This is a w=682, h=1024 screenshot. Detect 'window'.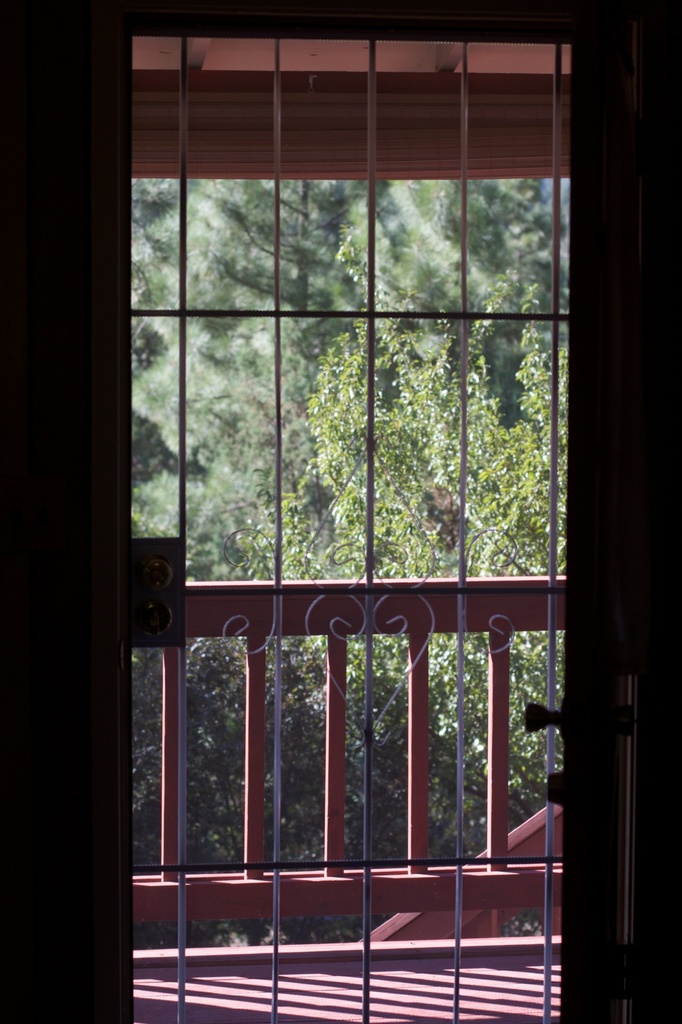
left=110, top=30, right=567, bottom=1023.
